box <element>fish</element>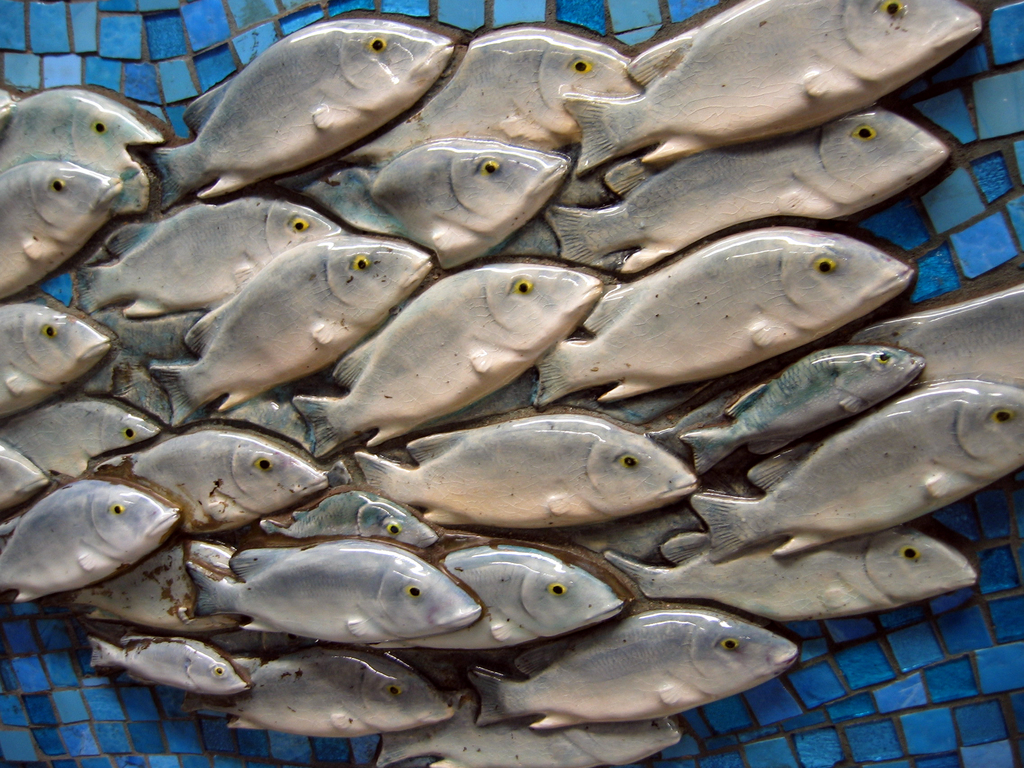
x1=353, y1=413, x2=700, y2=524
